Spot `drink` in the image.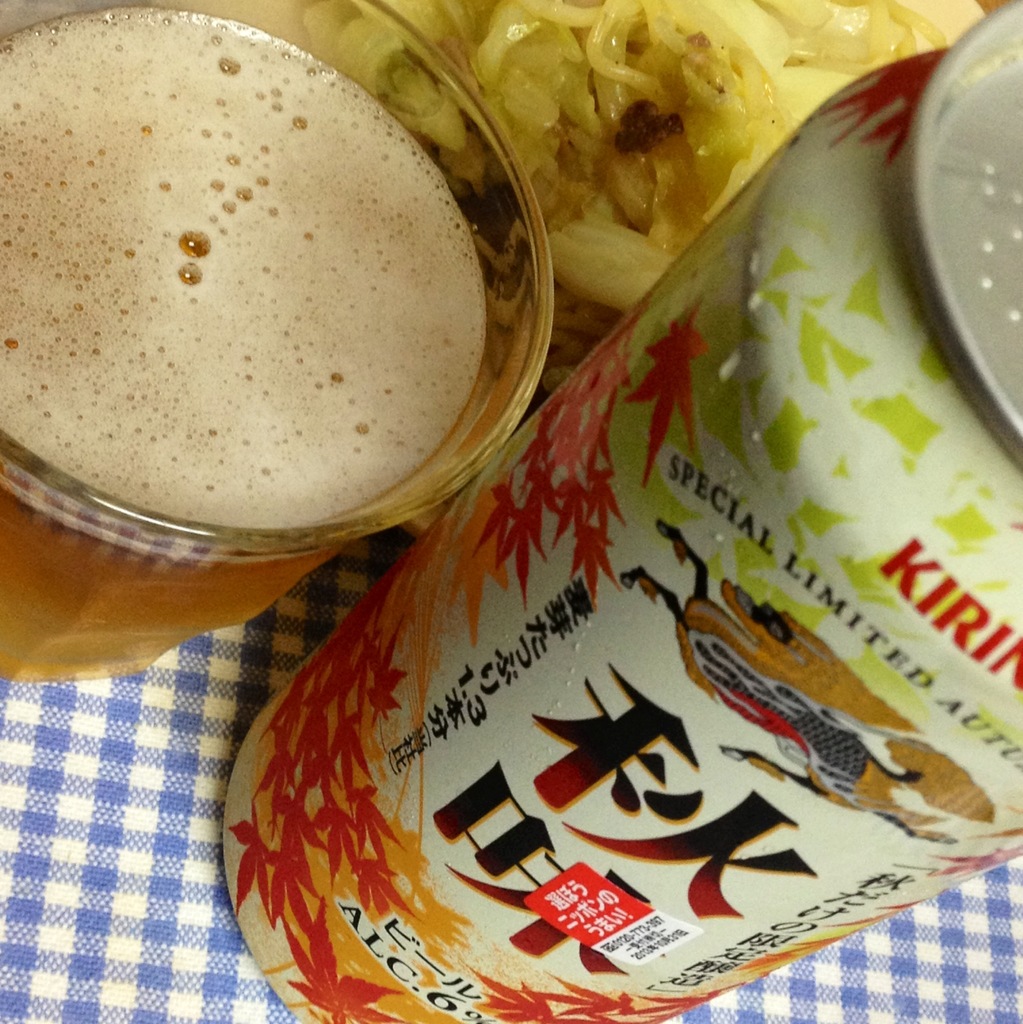
`drink` found at crop(222, 0, 1022, 1023).
